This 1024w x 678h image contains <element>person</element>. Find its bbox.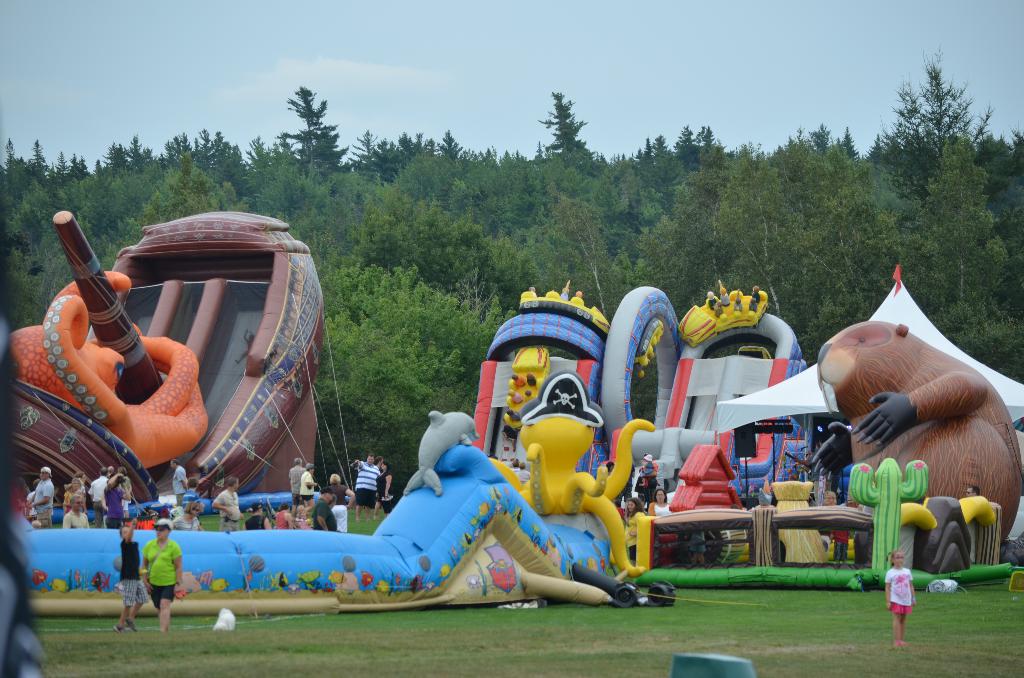
<region>173, 499, 207, 535</region>.
